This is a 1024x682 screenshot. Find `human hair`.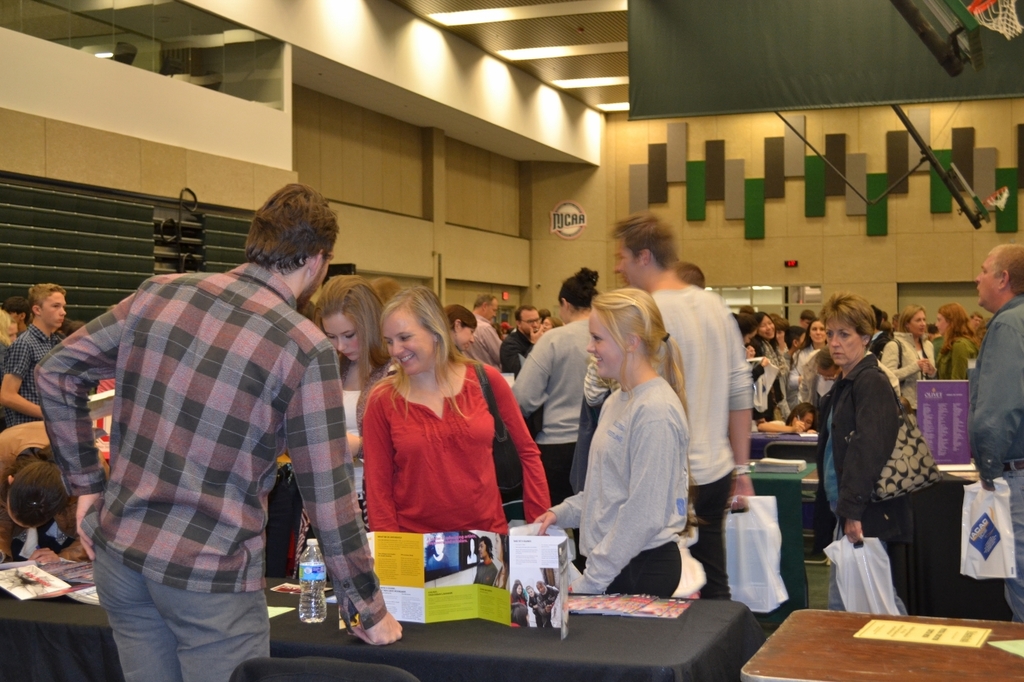
Bounding box: locate(481, 536, 497, 562).
